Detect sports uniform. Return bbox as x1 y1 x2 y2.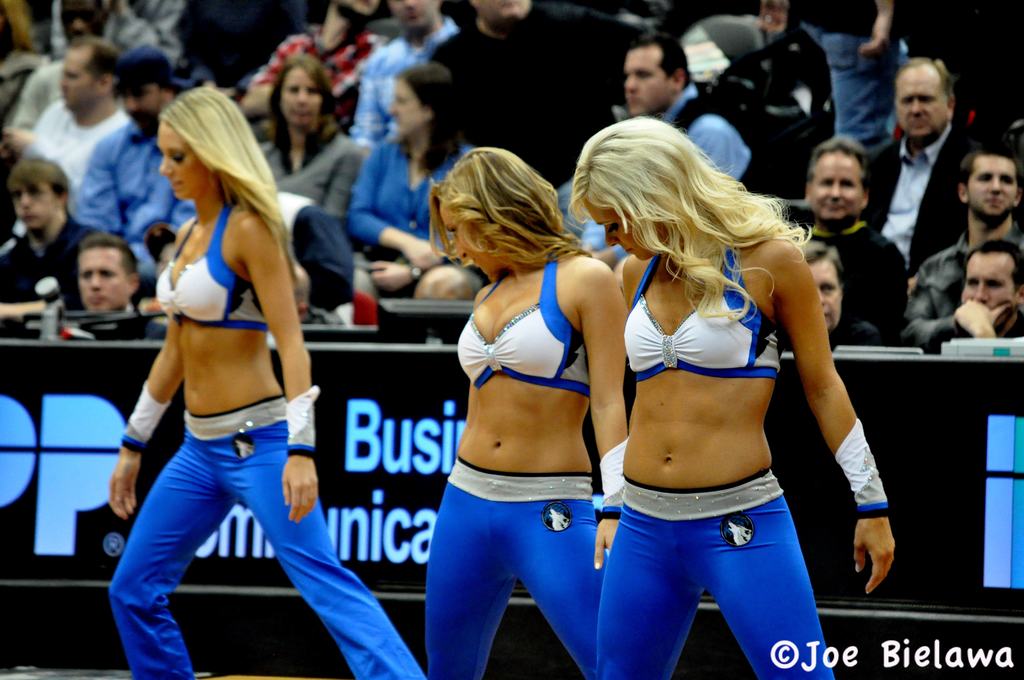
104 391 420 679.
